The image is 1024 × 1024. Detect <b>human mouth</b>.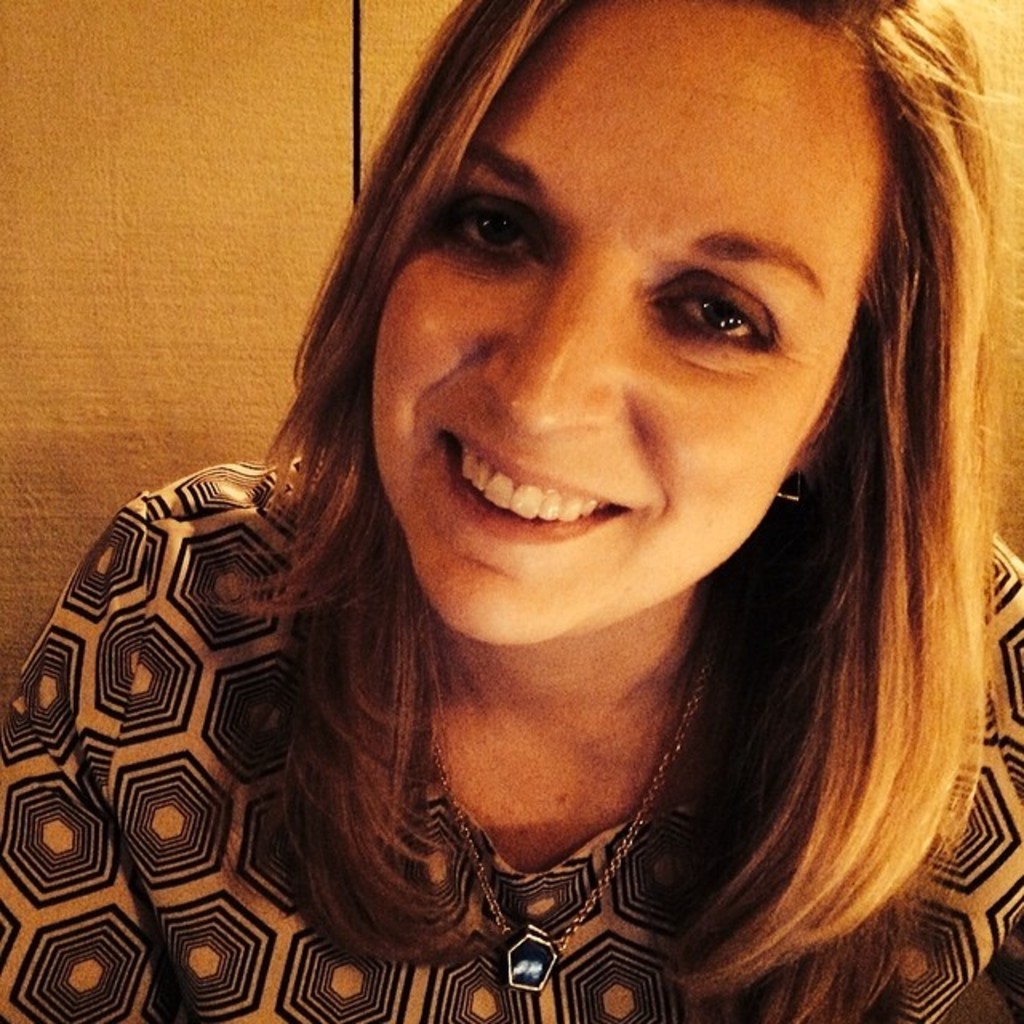
Detection: <bbox>429, 432, 659, 555</bbox>.
